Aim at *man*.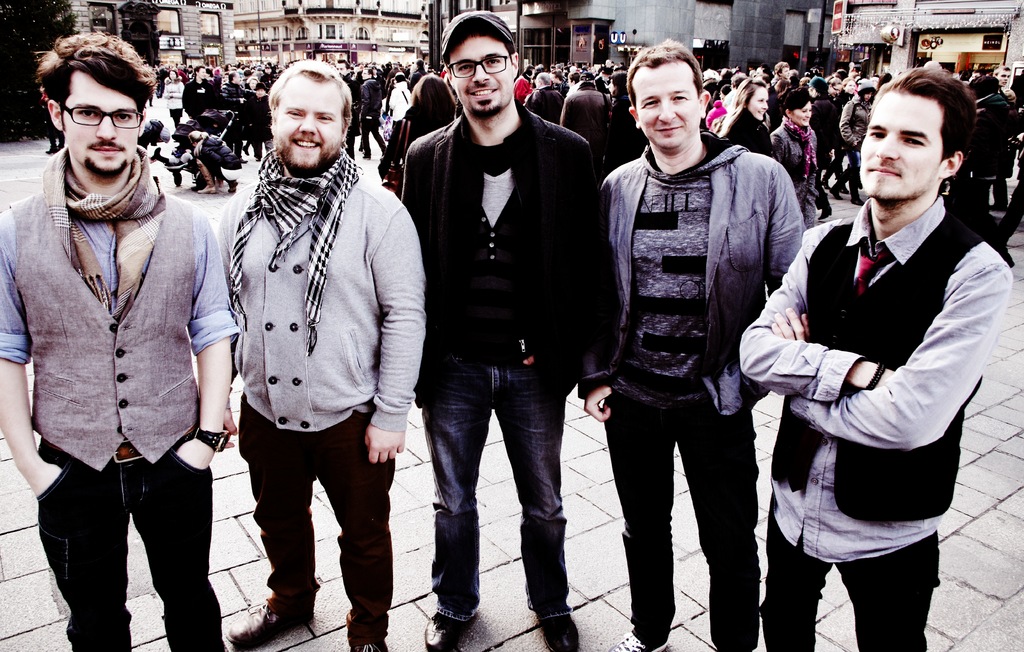
Aimed at bbox=(401, 10, 602, 651).
